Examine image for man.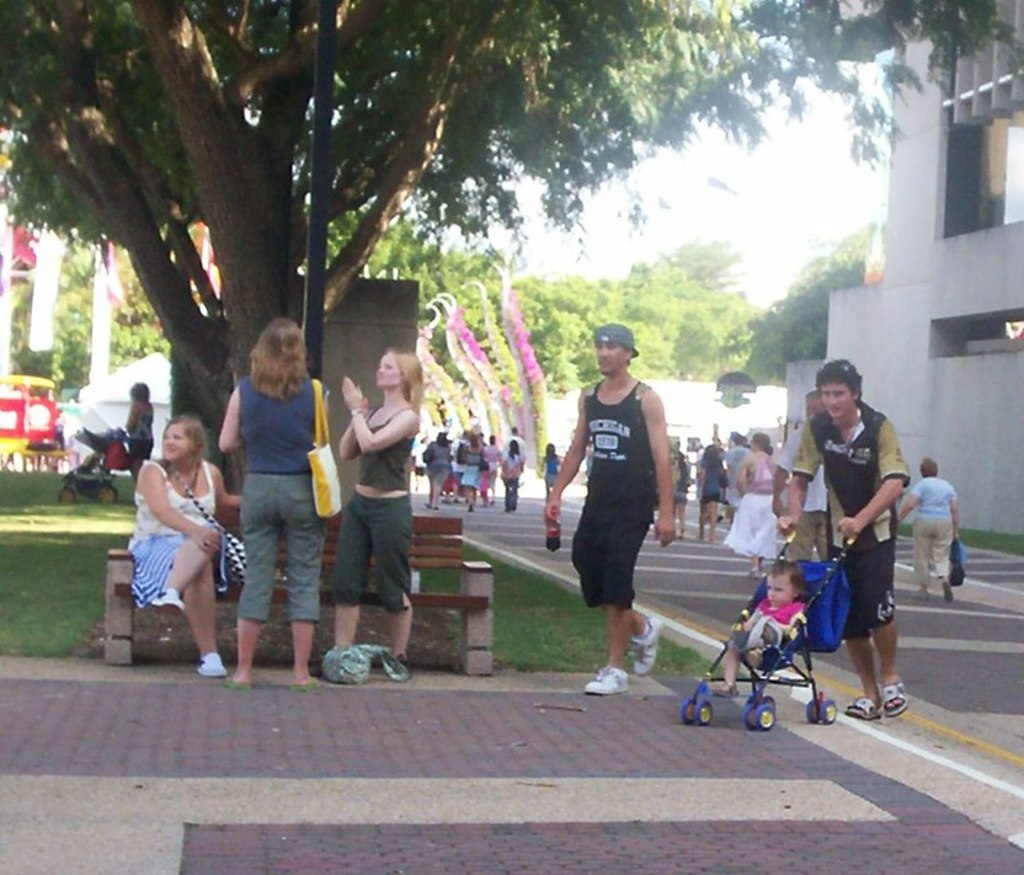
Examination result: <bbox>777, 382, 930, 713</bbox>.
